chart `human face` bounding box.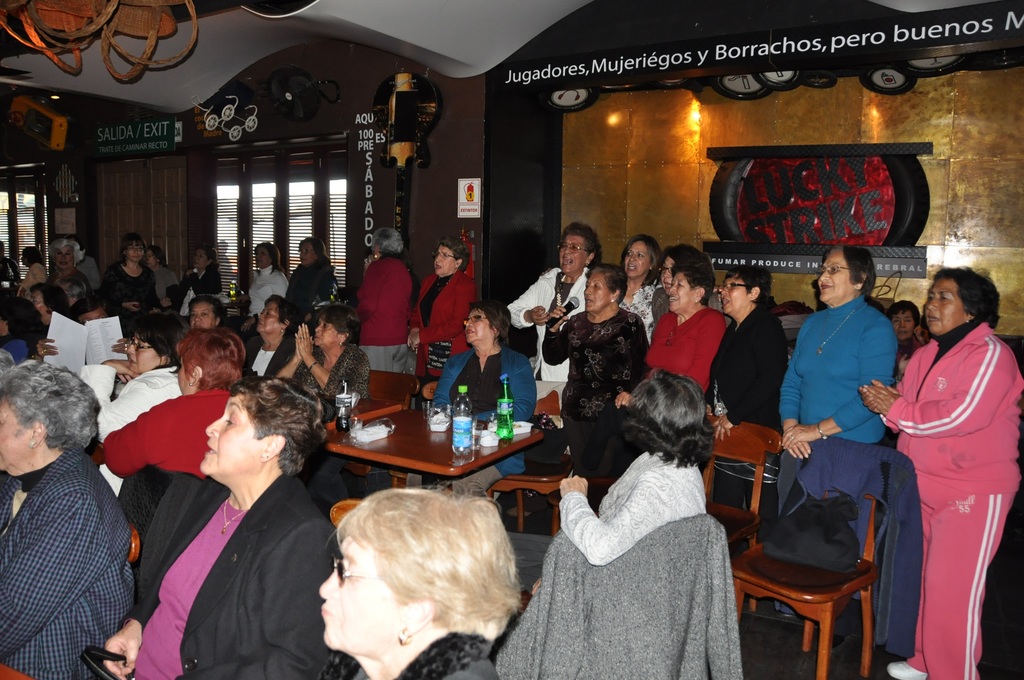
Charted: crop(200, 393, 264, 472).
